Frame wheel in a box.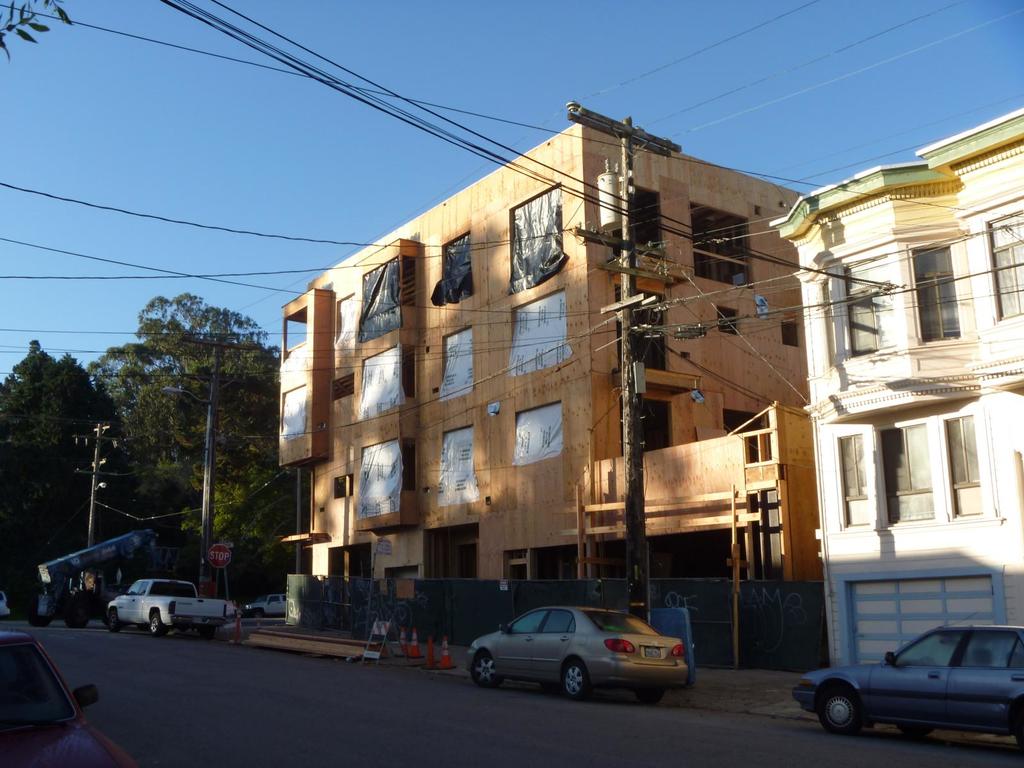
crop(635, 685, 661, 704).
